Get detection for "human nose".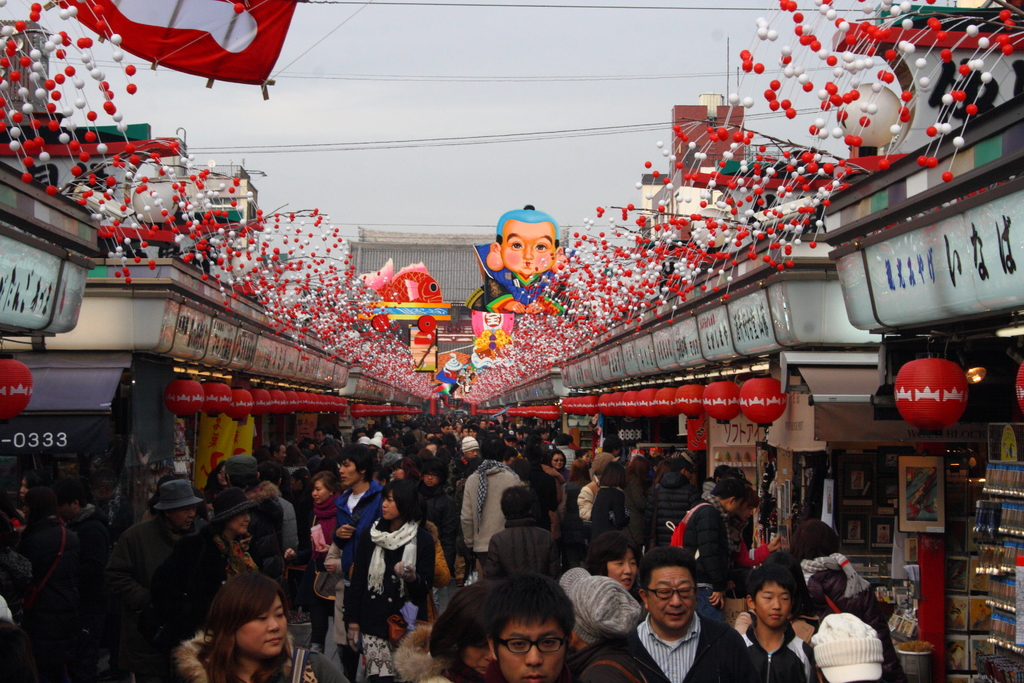
Detection: bbox=(269, 617, 280, 633).
